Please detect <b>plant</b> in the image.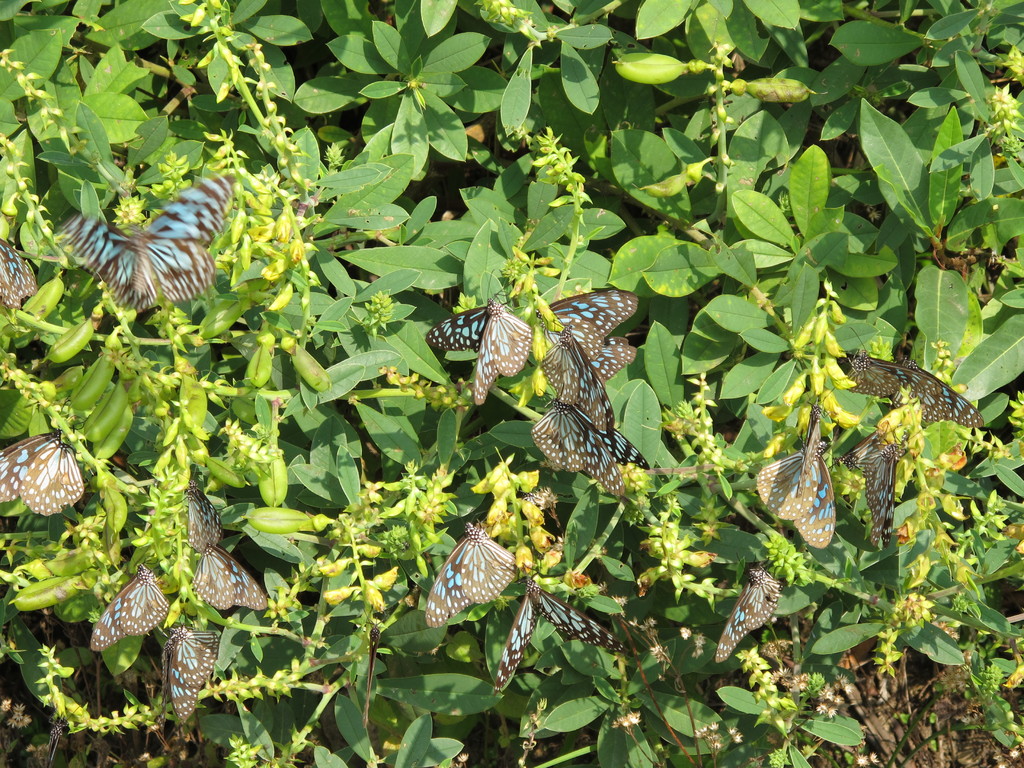
Rect(0, 0, 1023, 767).
